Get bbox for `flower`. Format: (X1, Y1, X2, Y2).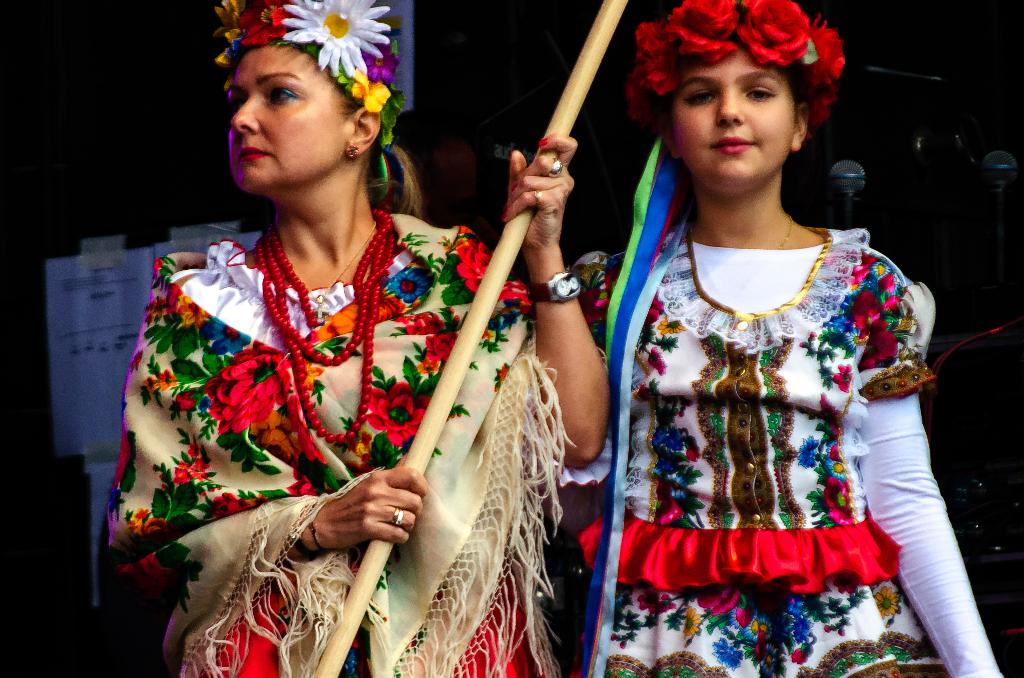
(404, 320, 429, 333).
